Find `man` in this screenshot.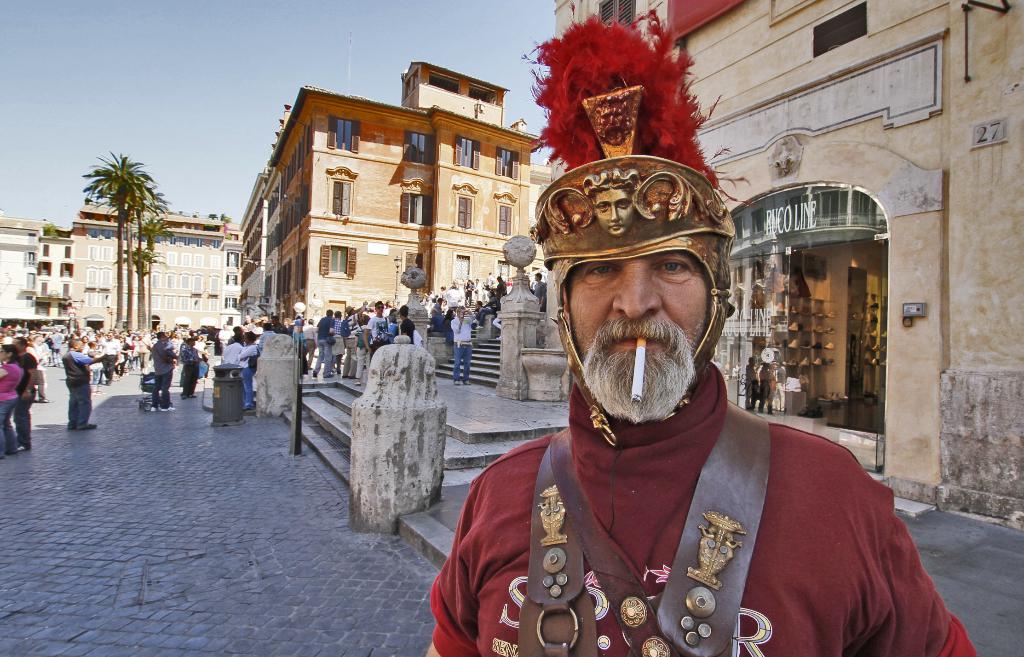
The bounding box for `man` is rect(342, 298, 366, 379).
